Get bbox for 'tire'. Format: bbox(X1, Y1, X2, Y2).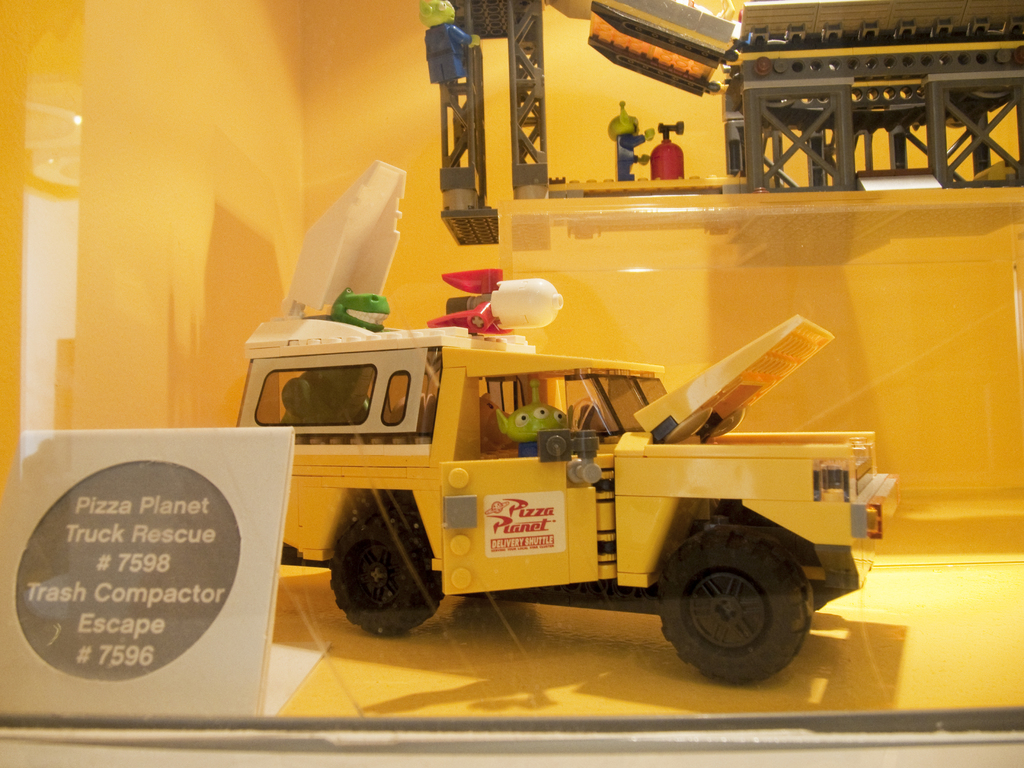
bbox(657, 519, 820, 684).
